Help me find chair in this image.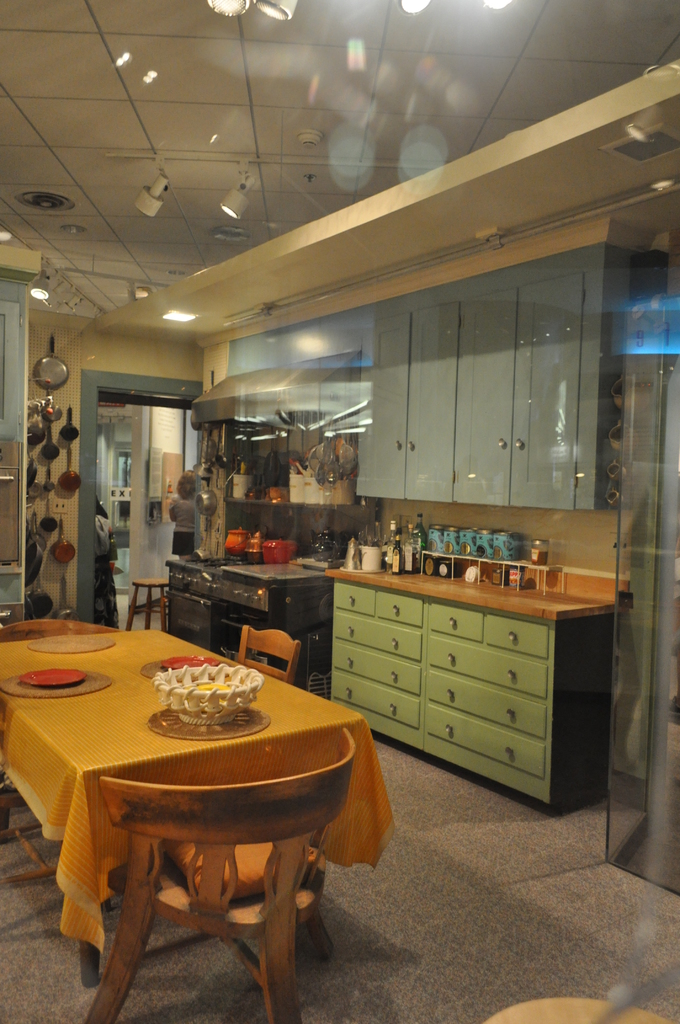
Found it: 83 728 357 1023.
